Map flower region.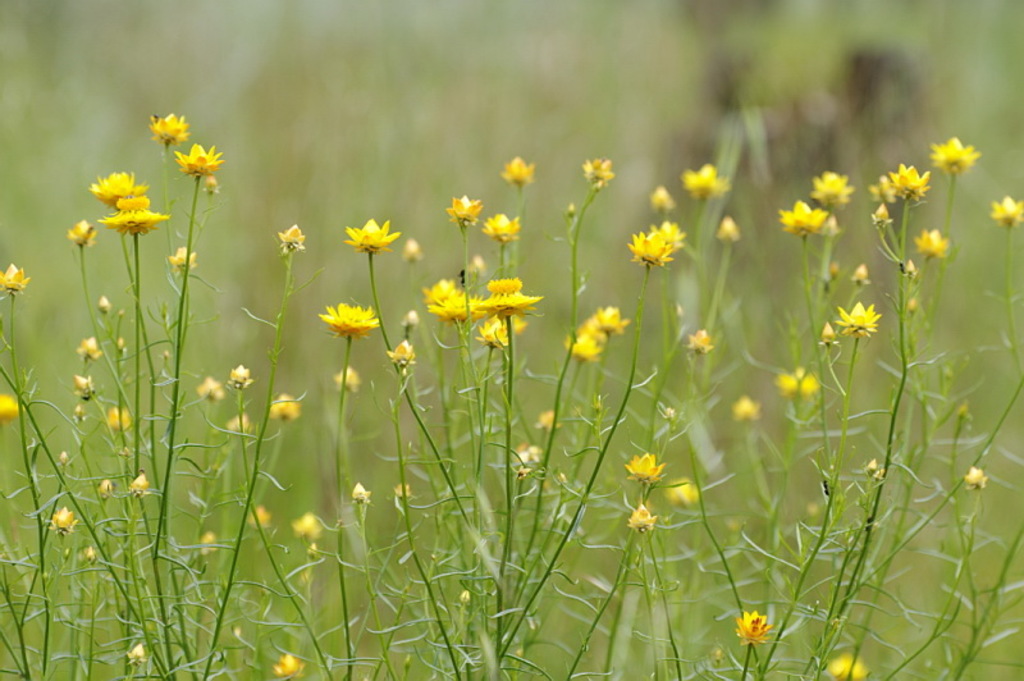
Mapped to [x1=65, y1=224, x2=93, y2=244].
